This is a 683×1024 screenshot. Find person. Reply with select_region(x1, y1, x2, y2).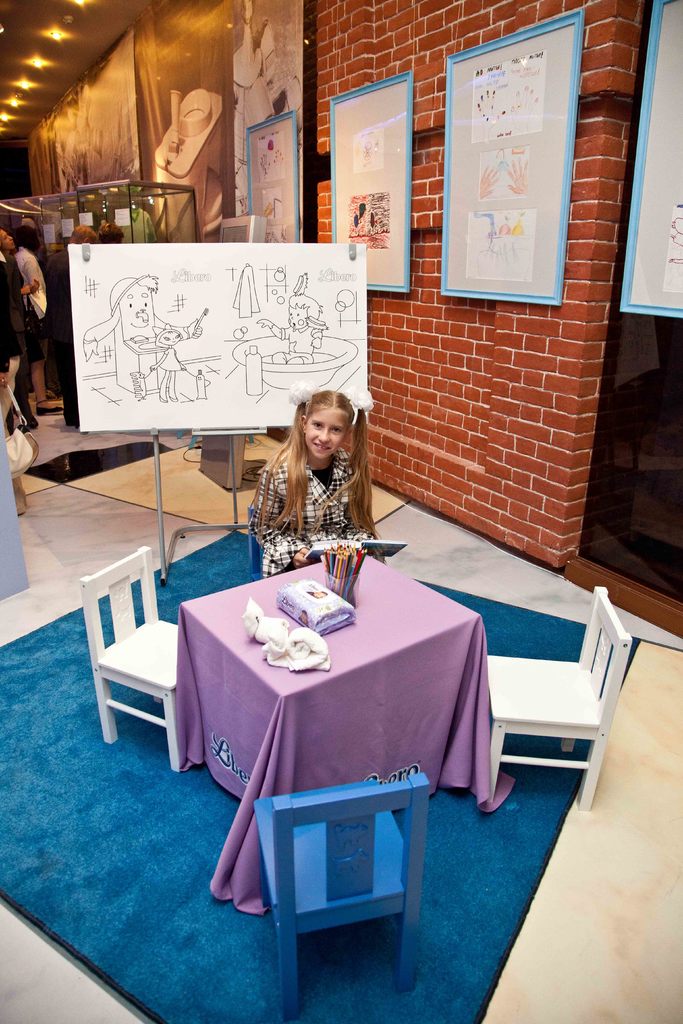
select_region(58, 220, 94, 424).
